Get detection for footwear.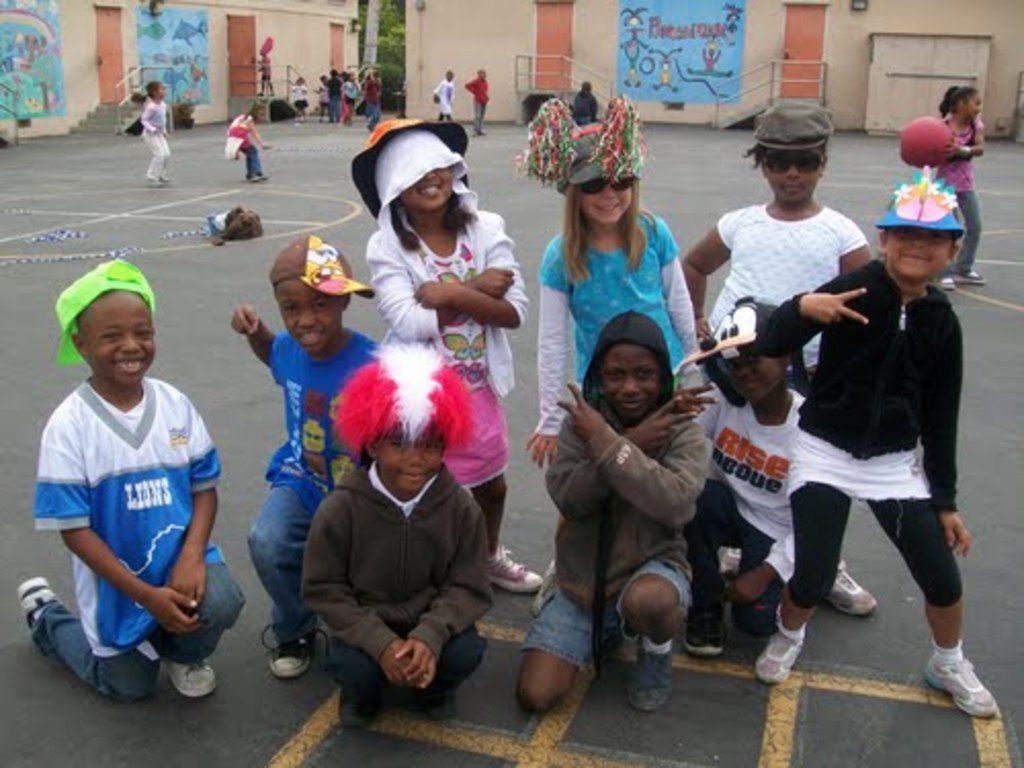
Detection: 340,686,381,735.
